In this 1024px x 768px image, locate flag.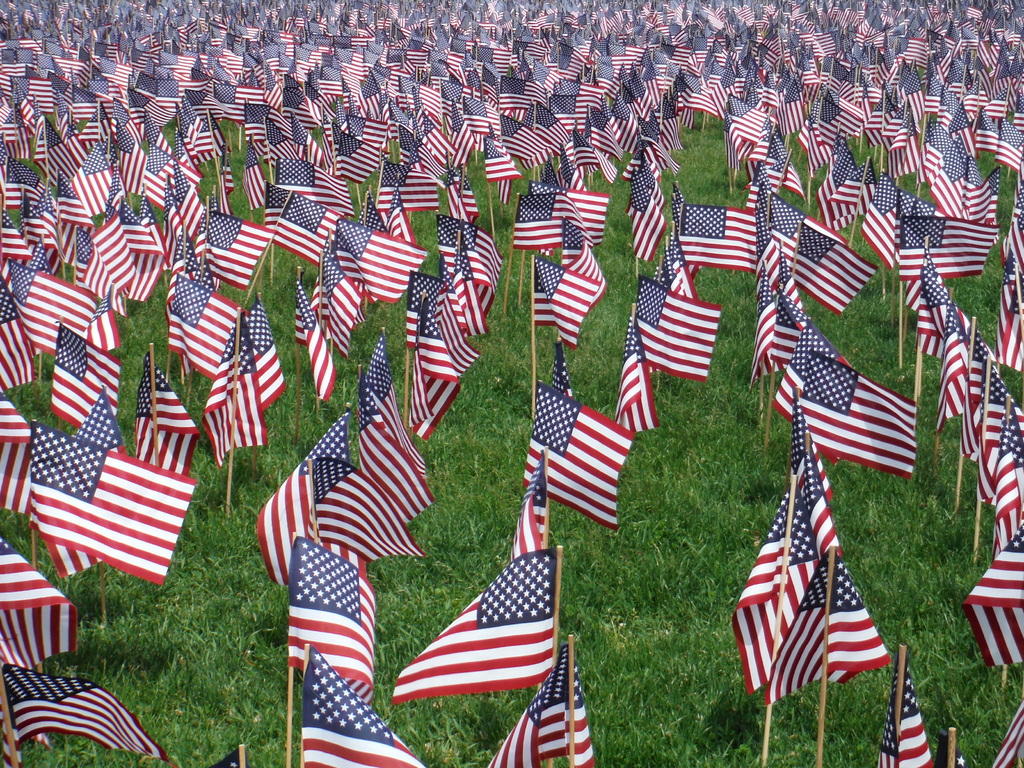
Bounding box: 52 319 119 421.
